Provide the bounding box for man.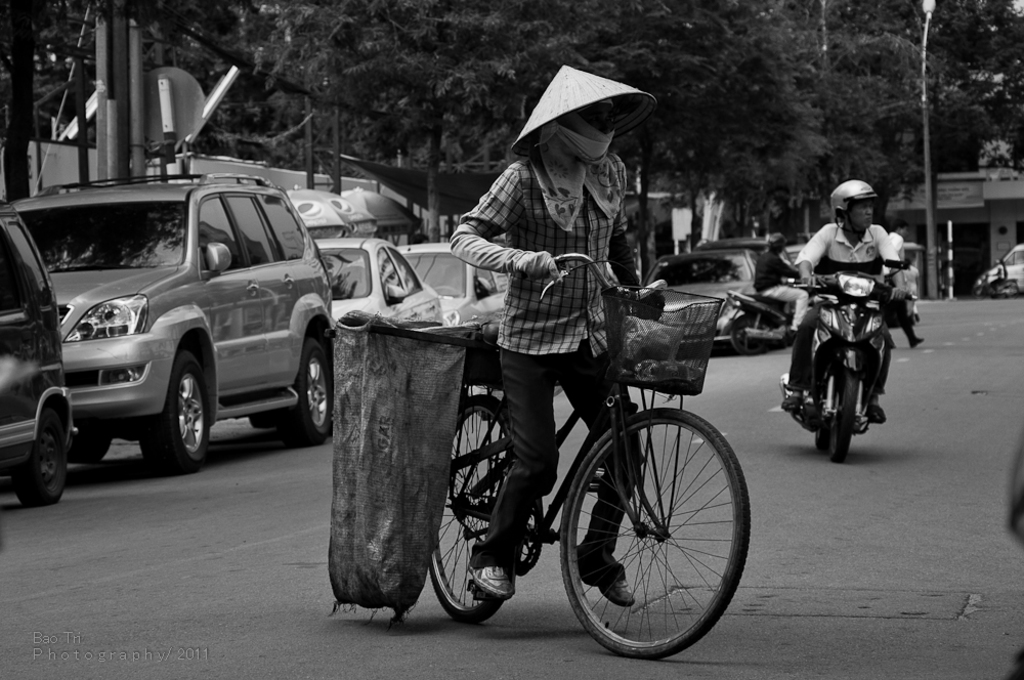
792 194 914 467.
